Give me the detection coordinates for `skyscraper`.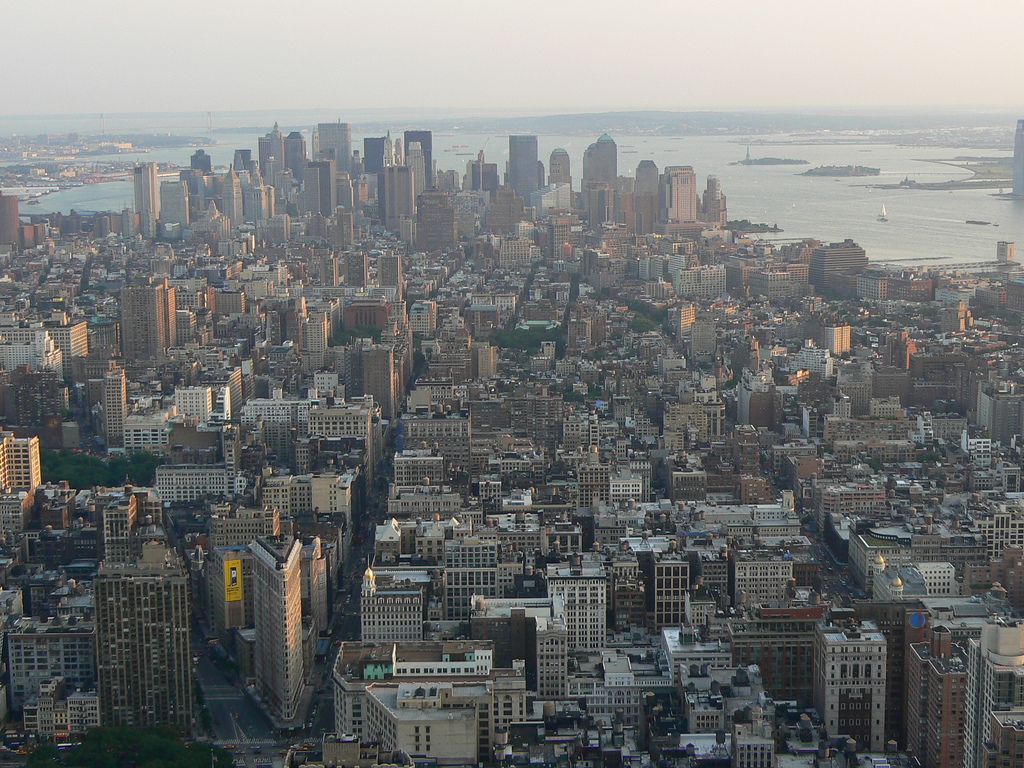
<region>380, 135, 396, 166</region>.
